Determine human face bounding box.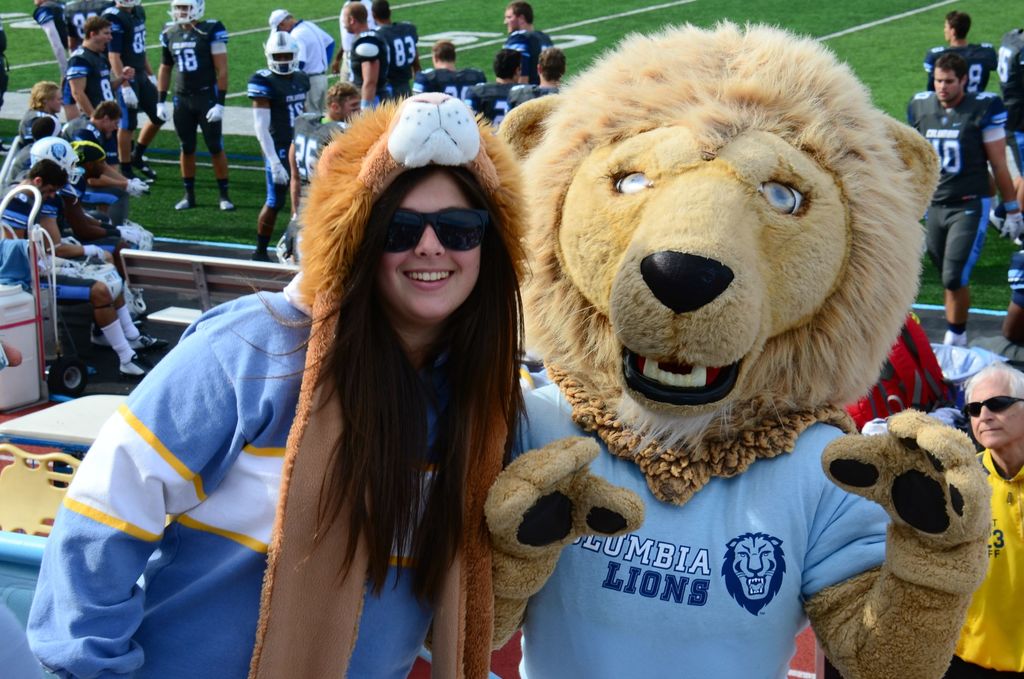
Determined: locate(39, 184, 56, 198).
